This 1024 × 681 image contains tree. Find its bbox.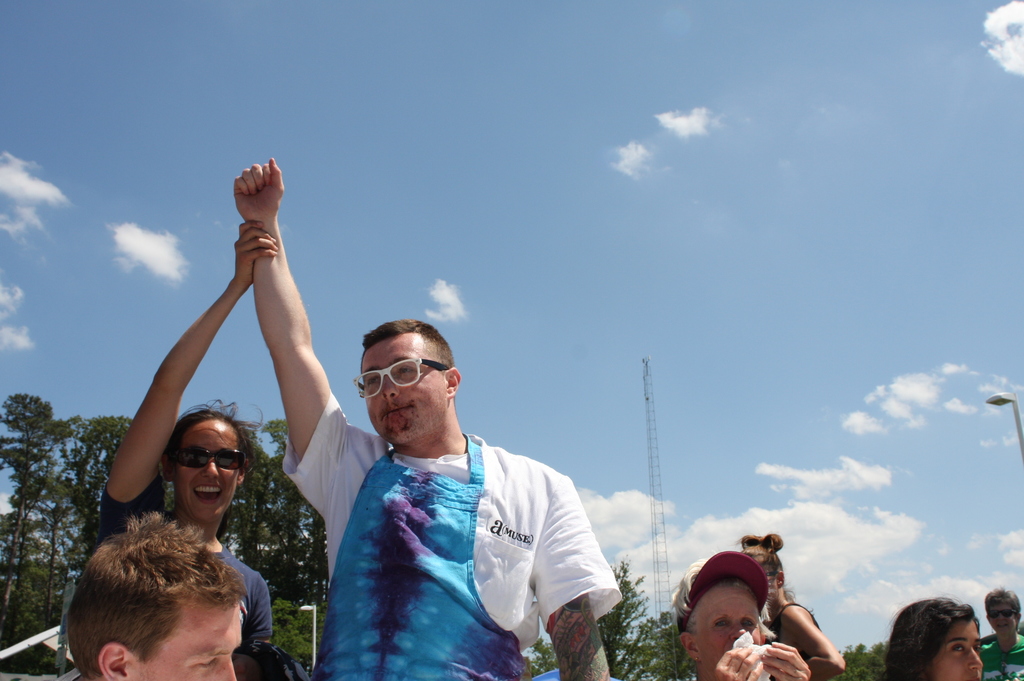
{"left": 828, "top": 638, "right": 892, "bottom": 680}.
